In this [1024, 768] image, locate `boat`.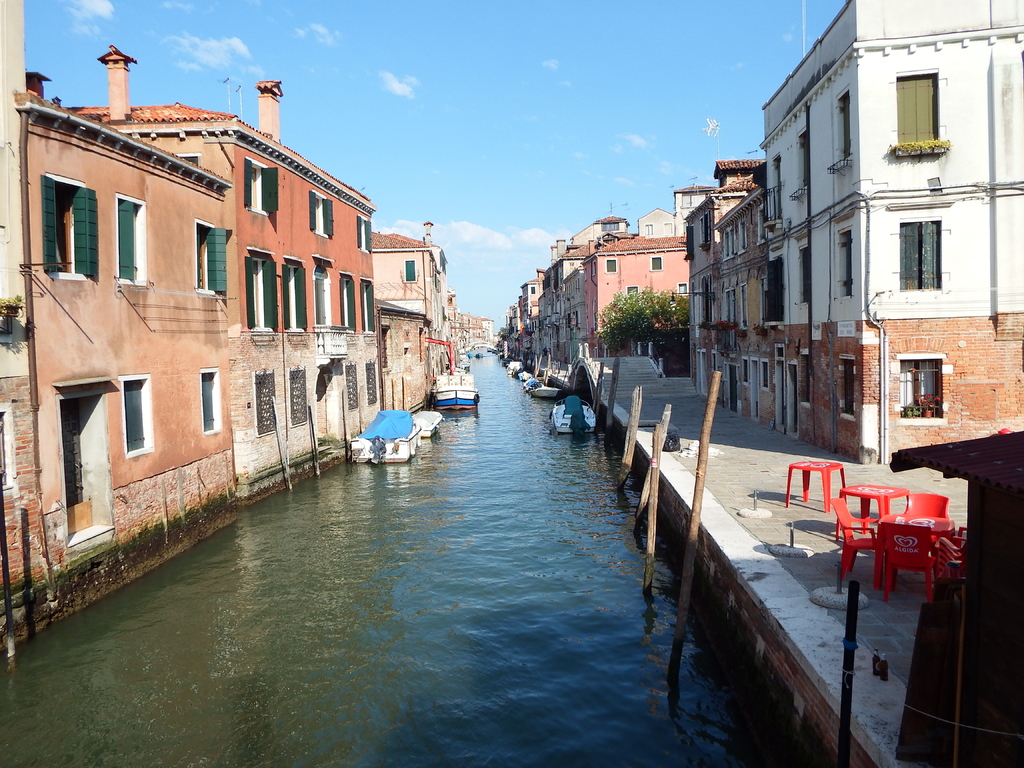
Bounding box: 530:376:541:392.
